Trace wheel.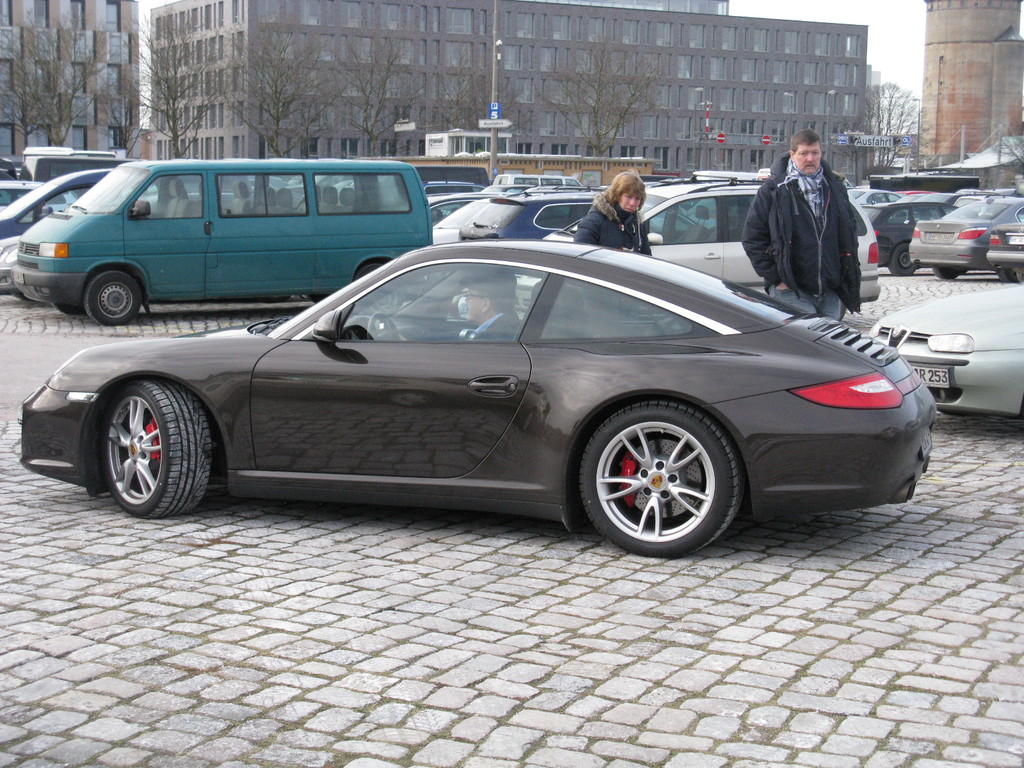
Traced to <box>1004,265,1023,284</box>.
